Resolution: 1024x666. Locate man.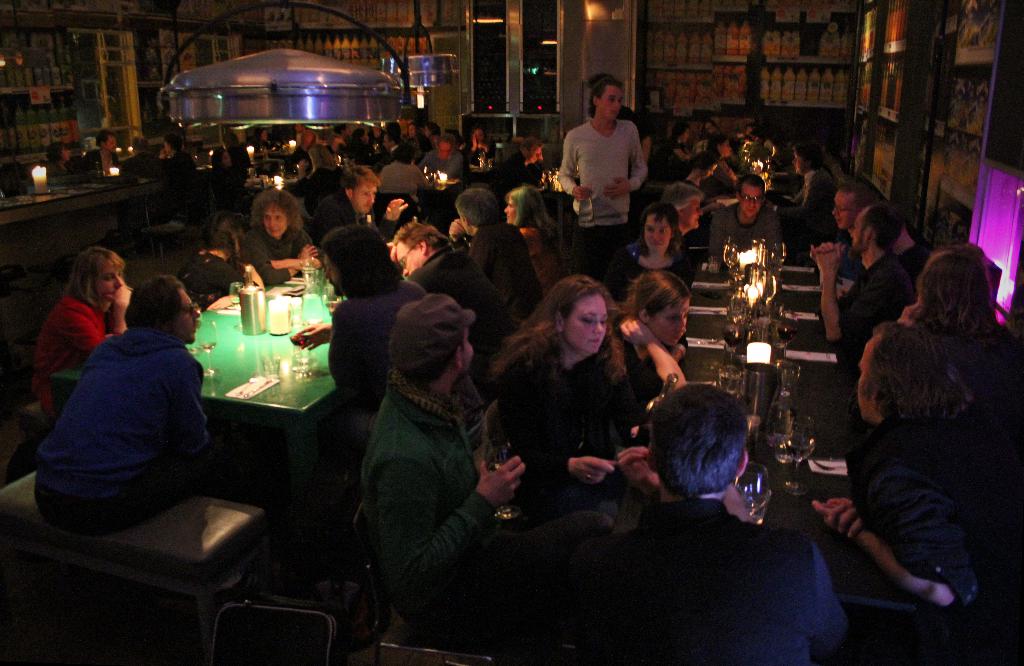
[554,83,664,239].
